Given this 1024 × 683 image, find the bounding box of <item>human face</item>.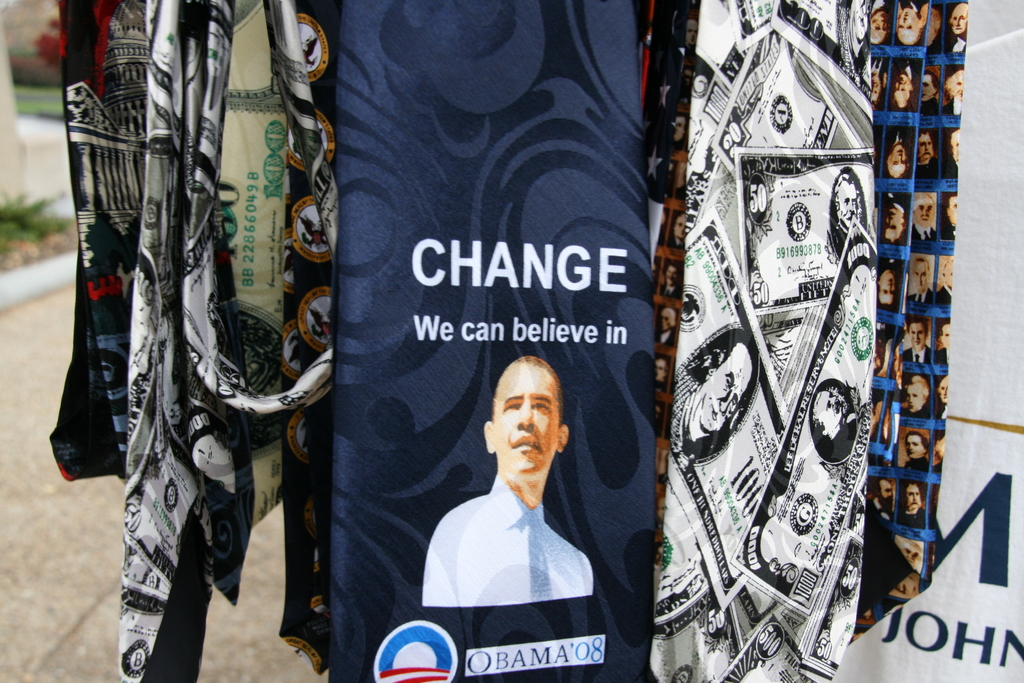
select_region(906, 435, 927, 464).
